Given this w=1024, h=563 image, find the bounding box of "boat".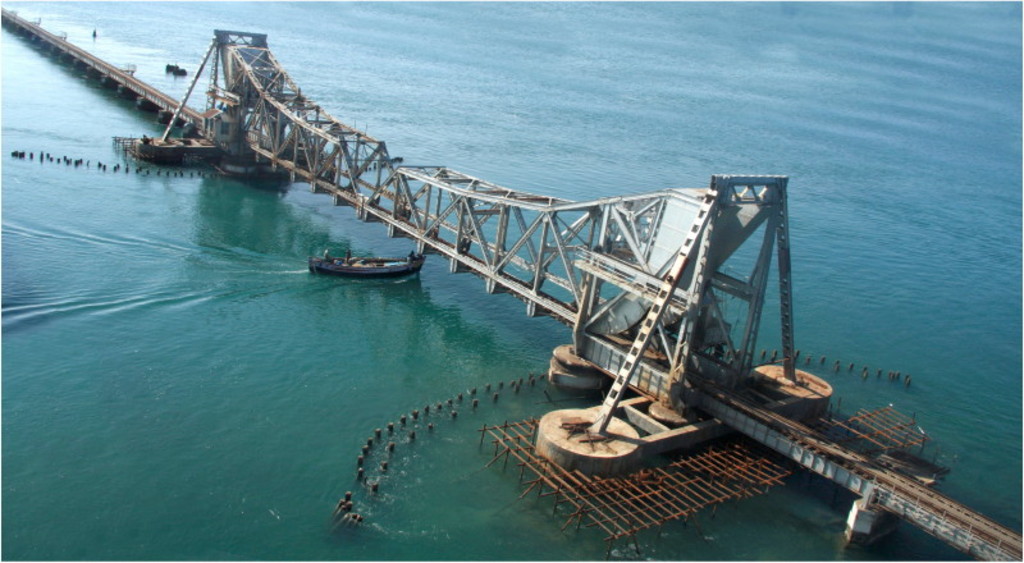
detection(310, 248, 428, 283).
